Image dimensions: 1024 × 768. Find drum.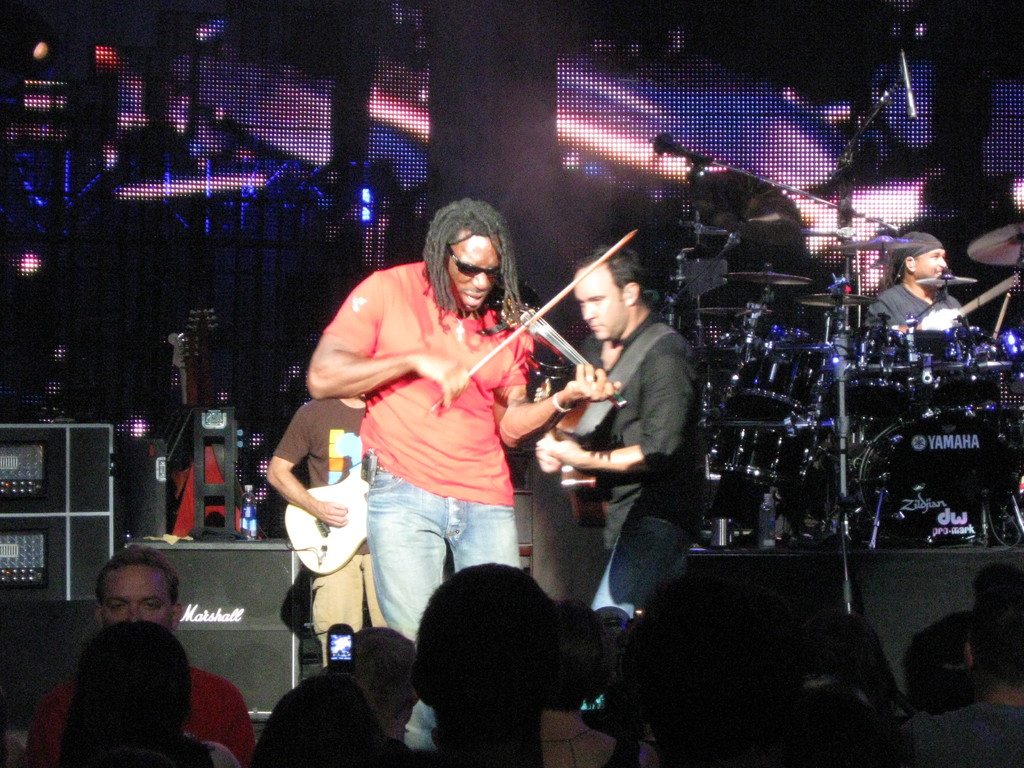
<bbox>941, 324, 989, 408</bbox>.
